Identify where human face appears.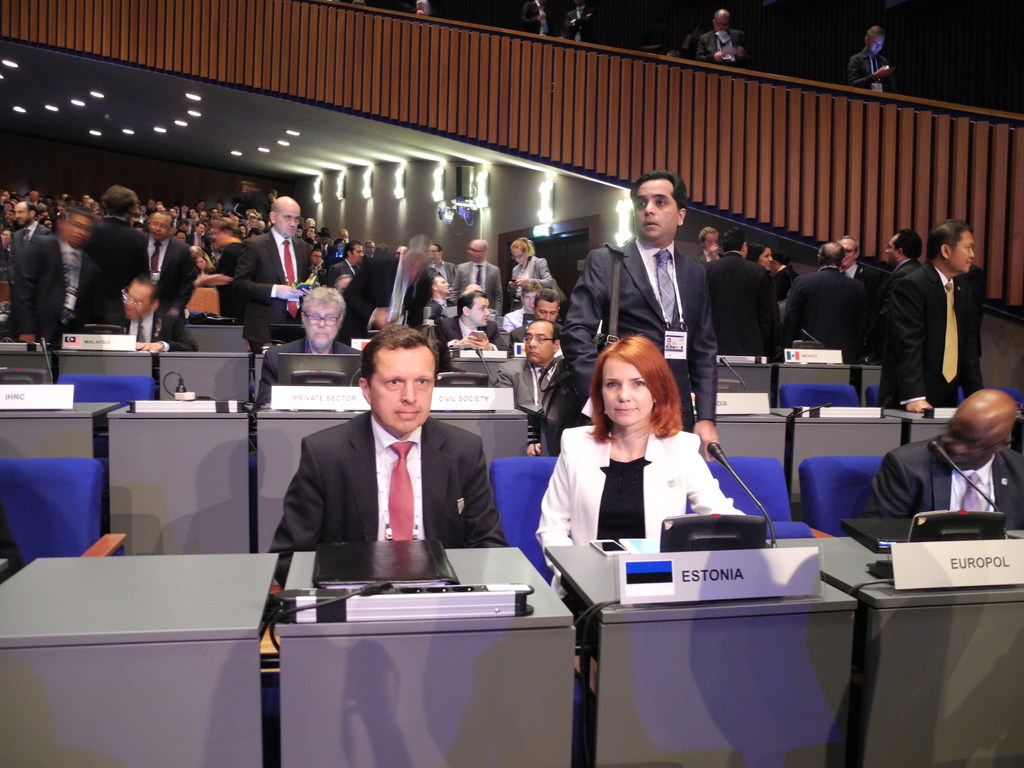
Appears at [left=525, top=289, right=535, bottom=311].
